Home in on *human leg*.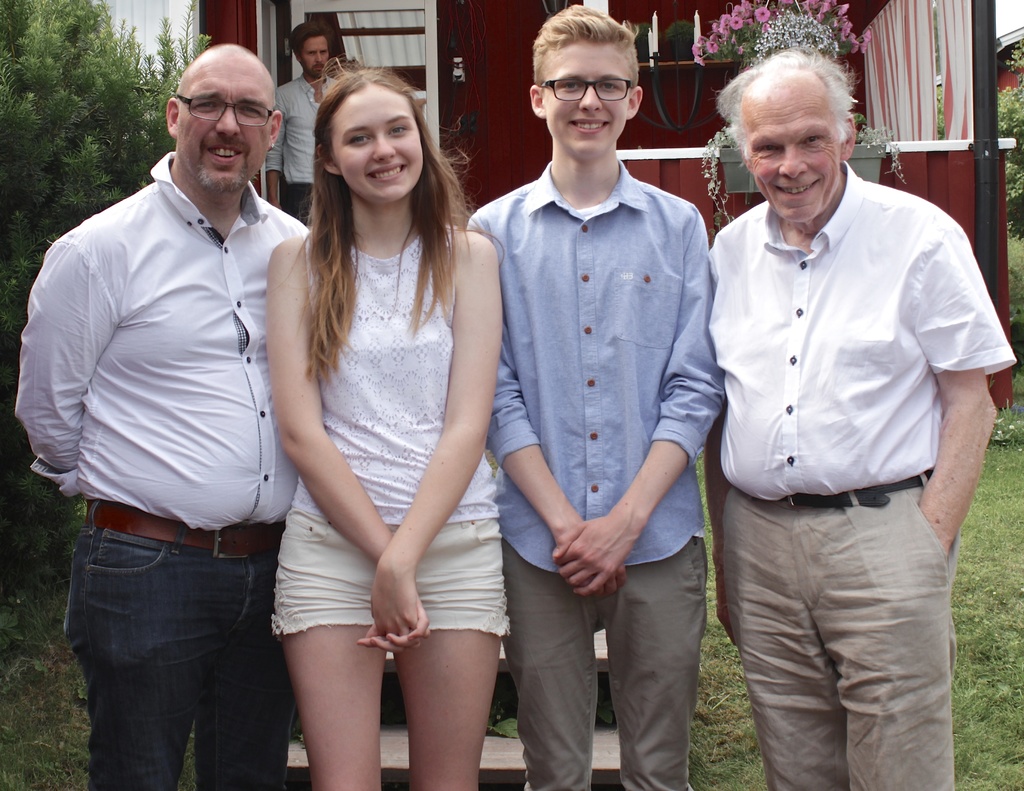
Homed in at 724:504:842:790.
